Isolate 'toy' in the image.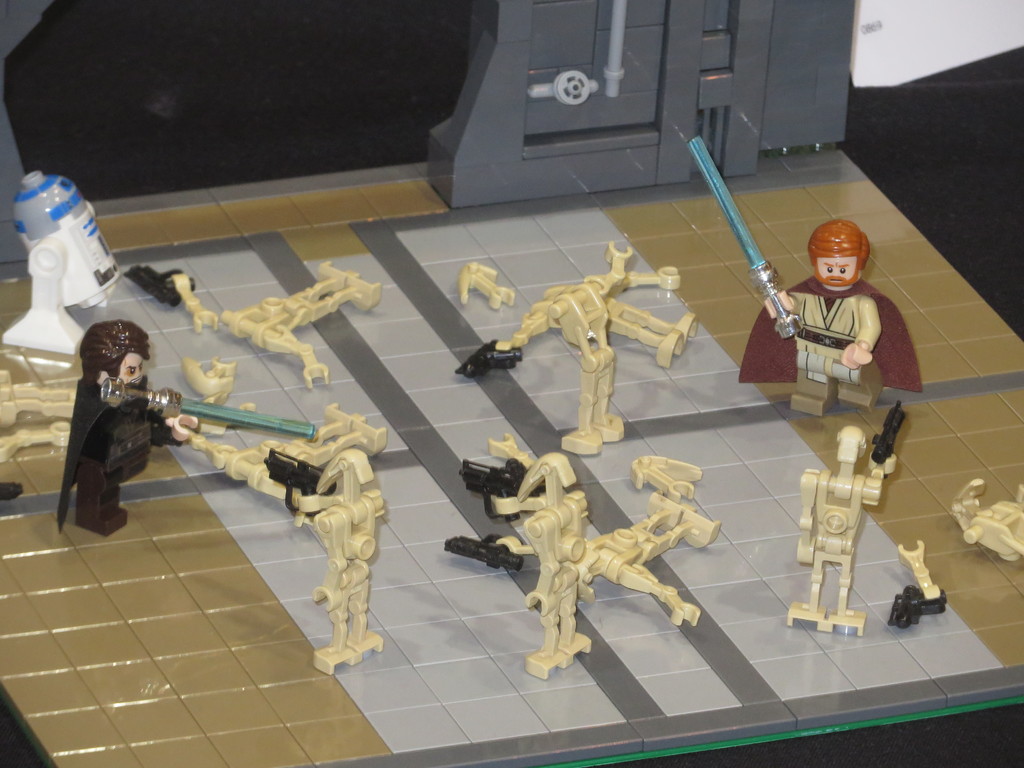
Isolated region: l=953, t=478, r=1023, b=565.
